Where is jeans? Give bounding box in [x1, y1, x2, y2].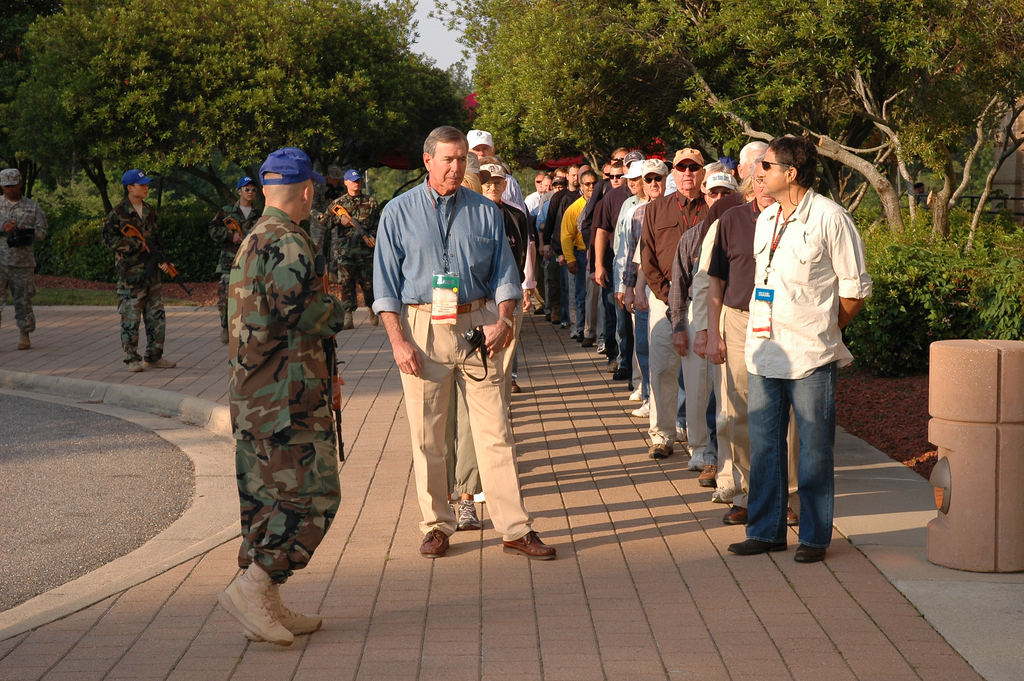
[675, 364, 684, 427].
